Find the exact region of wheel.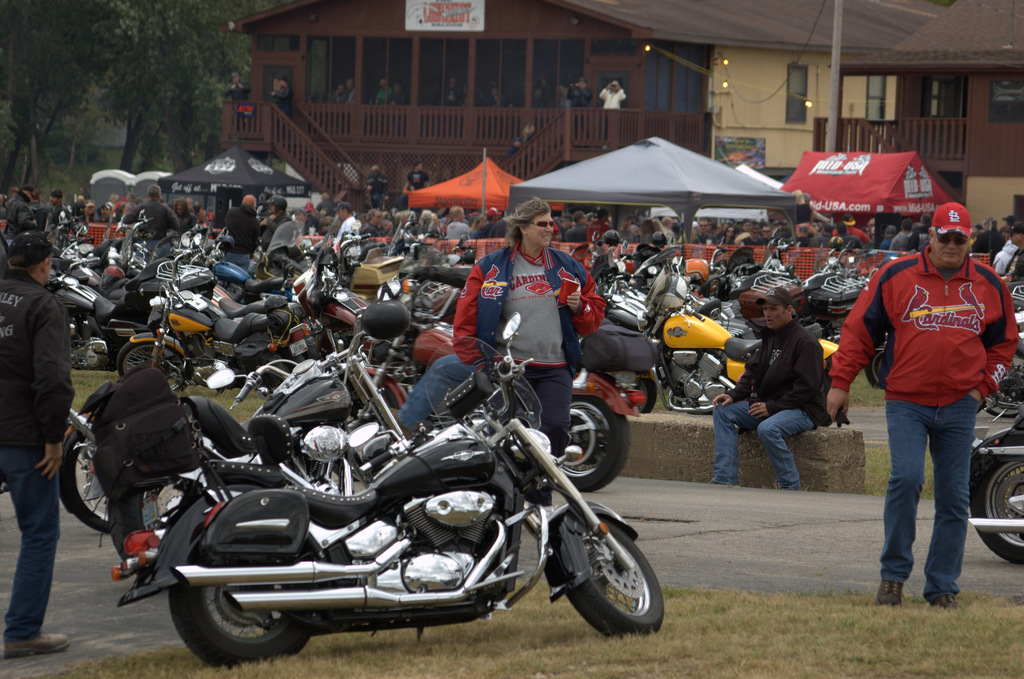
Exact region: l=548, t=515, r=666, b=638.
